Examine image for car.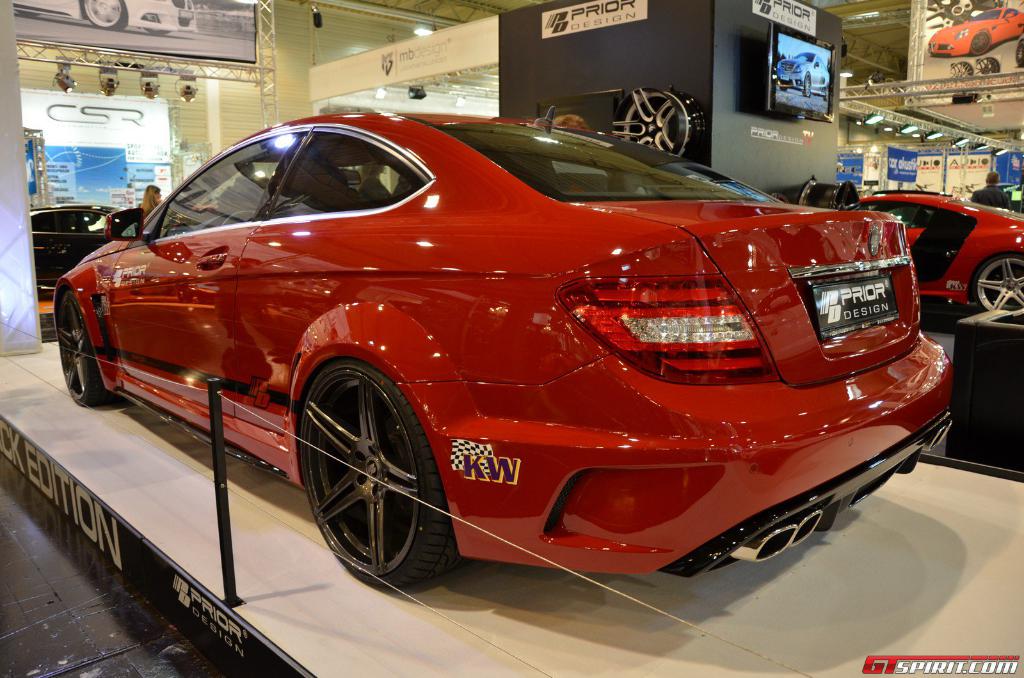
Examination result: locate(15, 0, 200, 31).
